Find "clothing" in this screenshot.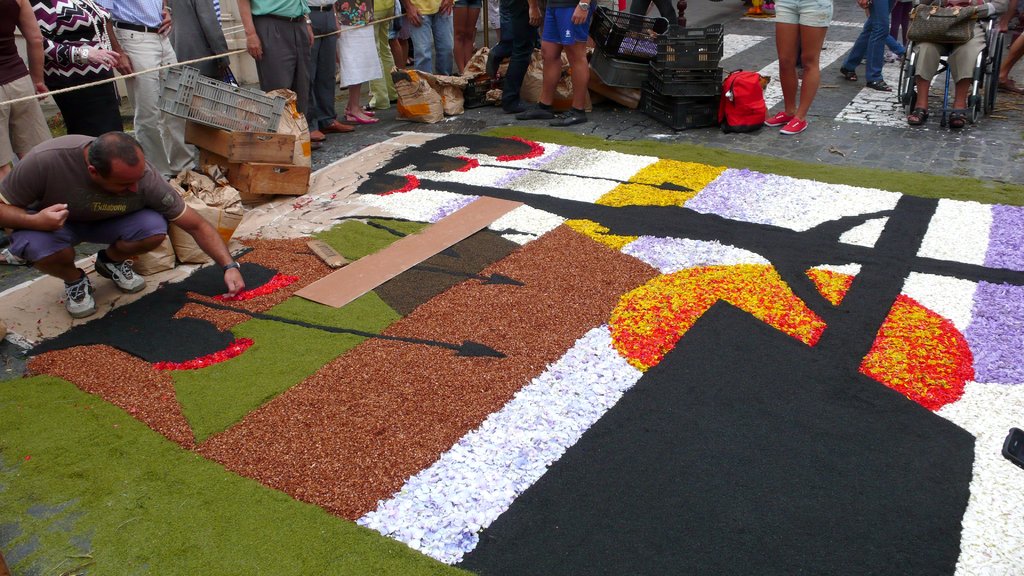
The bounding box for "clothing" is bbox=(543, 0, 595, 47).
